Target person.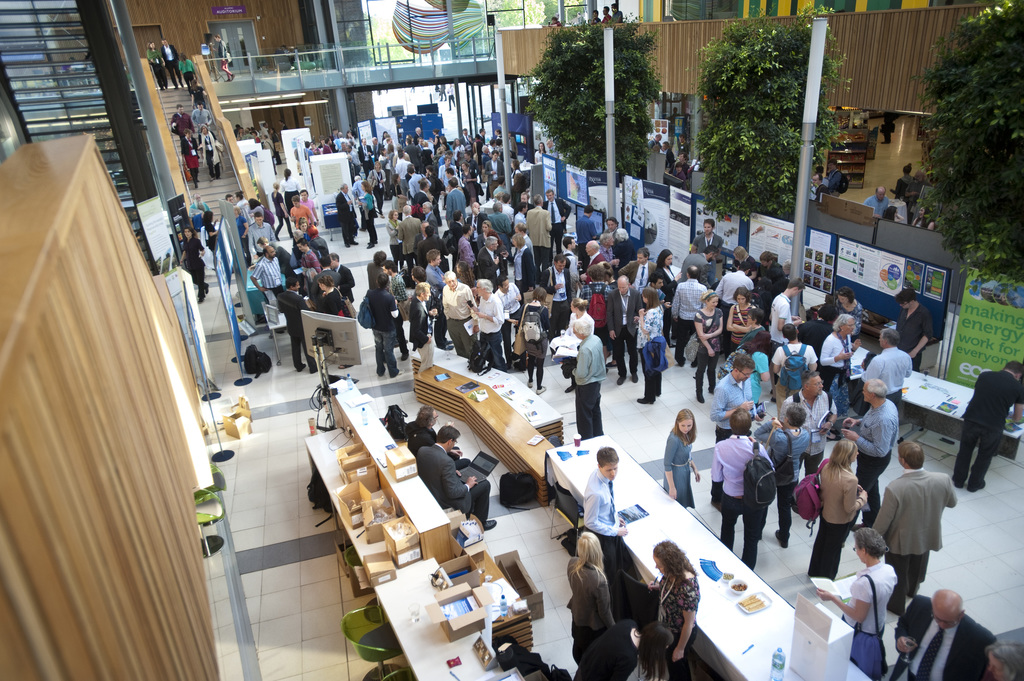
Target region: region(180, 125, 198, 186).
